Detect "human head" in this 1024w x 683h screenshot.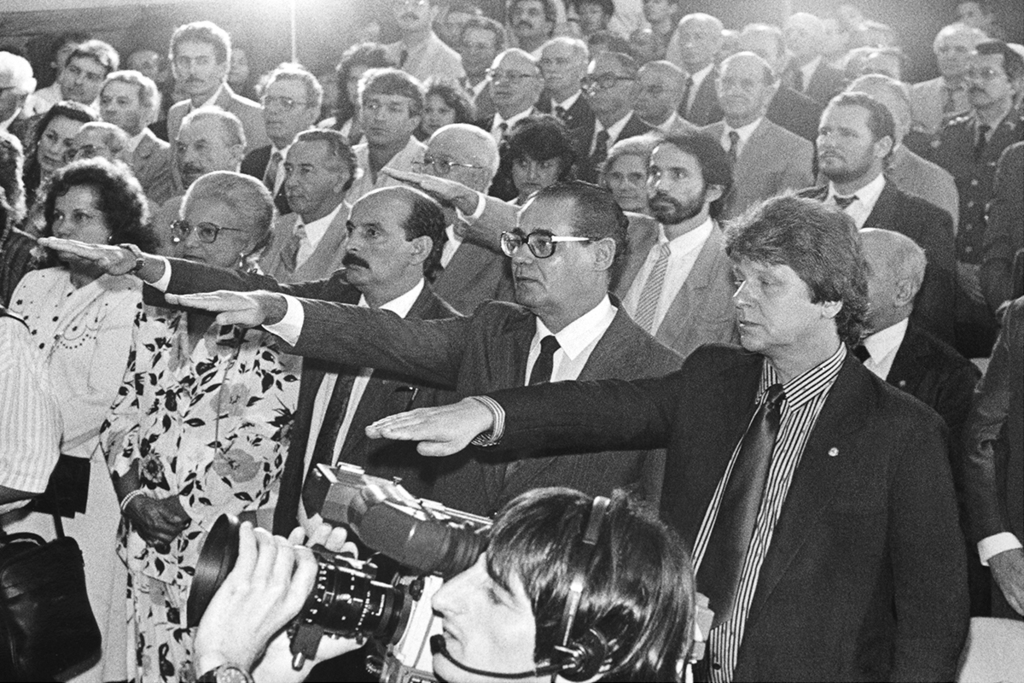
Detection: [814,92,895,179].
